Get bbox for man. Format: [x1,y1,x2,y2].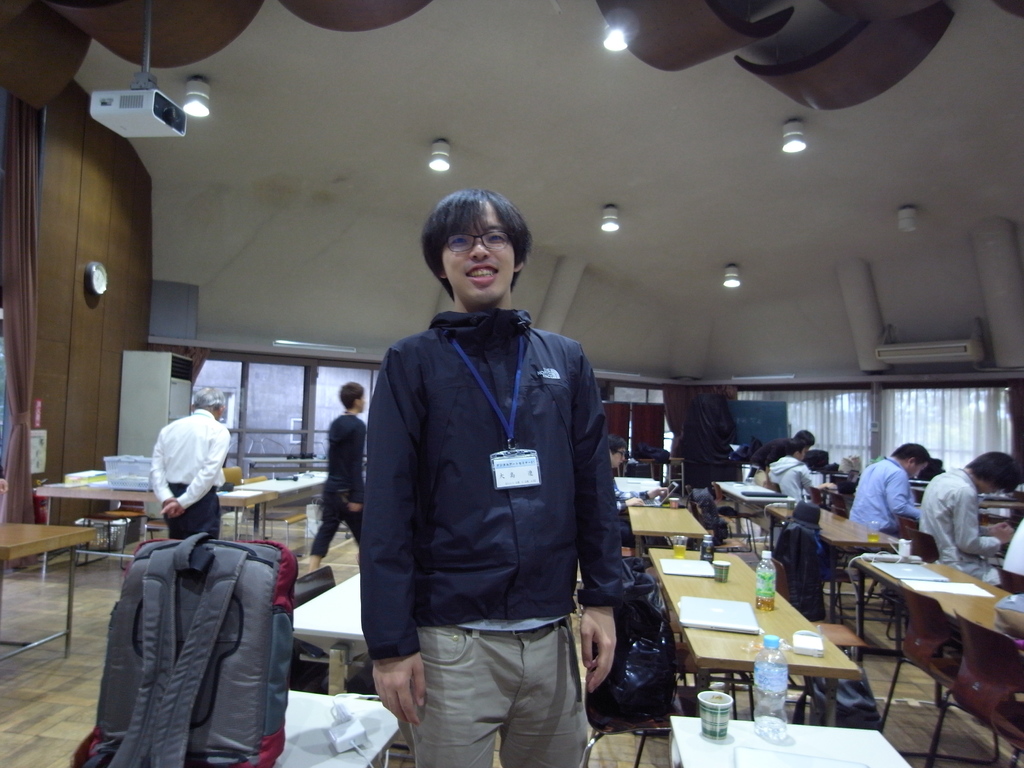
[919,451,1021,589].
